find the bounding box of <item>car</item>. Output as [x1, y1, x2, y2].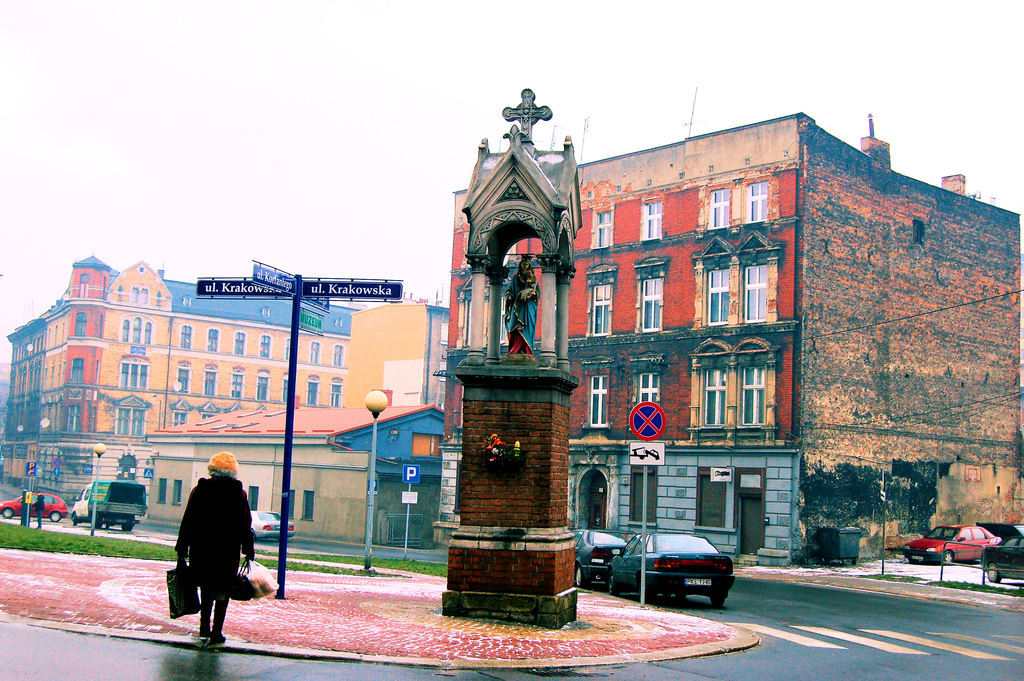
[0, 492, 73, 524].
